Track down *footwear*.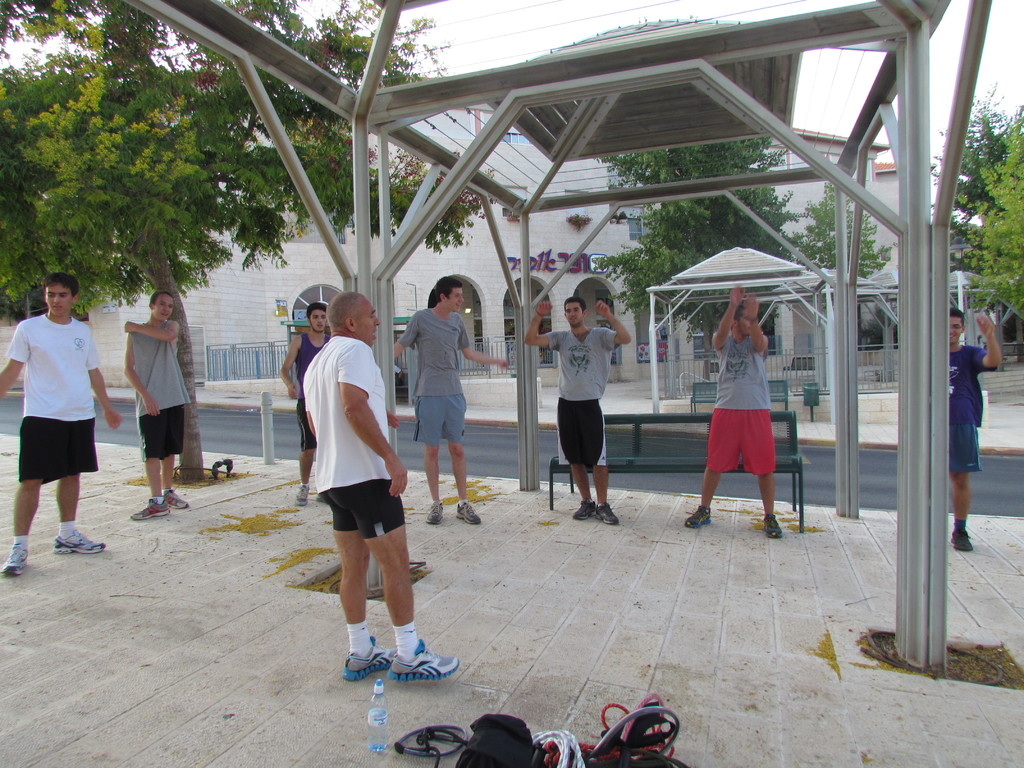
Tracked to <bbox>131, 500, 172, 520</bbox>.
